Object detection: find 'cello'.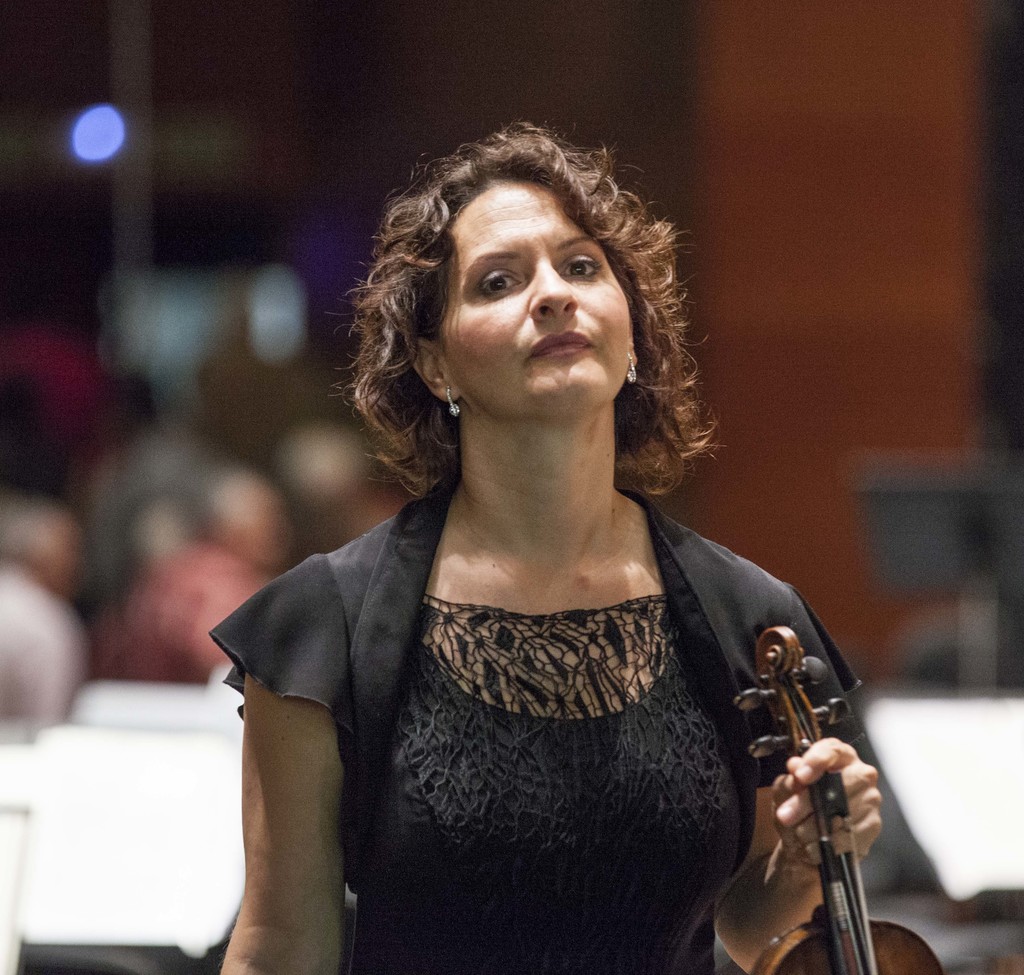
{"left": 731, "top": 627, "right": 944, "bottom": 974}.
